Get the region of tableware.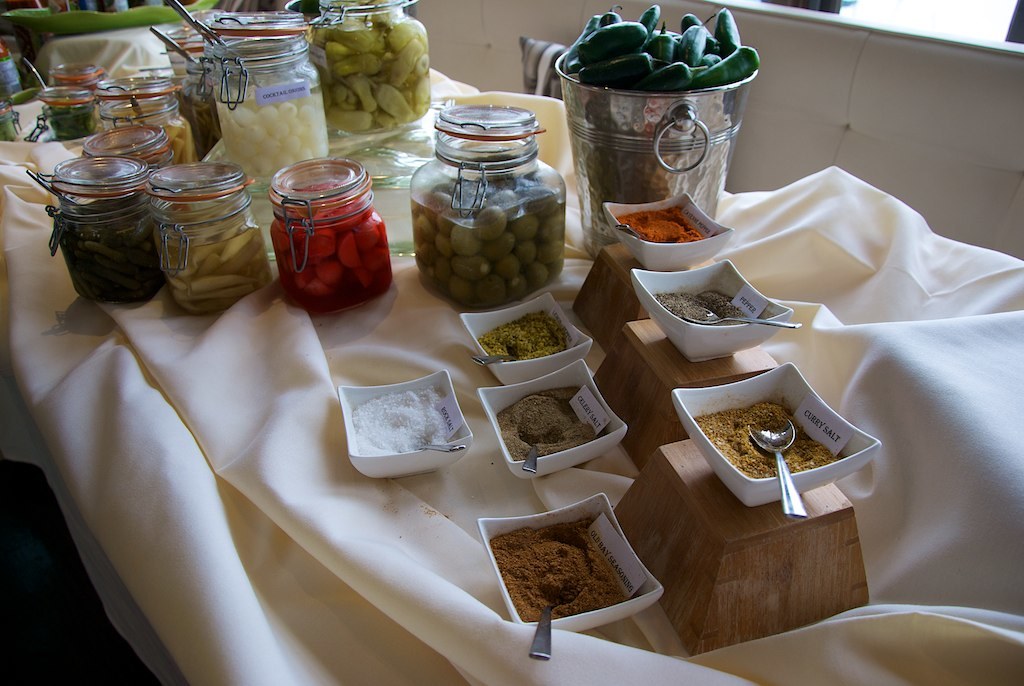
<bbox>469, 358, 629, 486</bbox>.
